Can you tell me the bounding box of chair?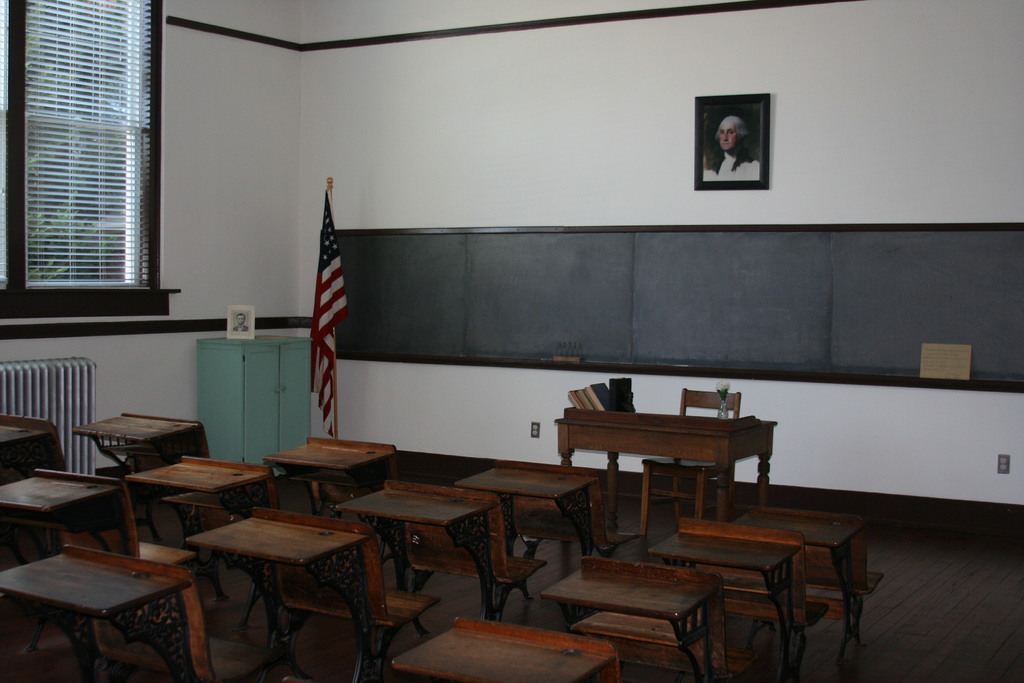
{"x1": 78, "y1": 555, "x2": 282, "y2": 675}.
